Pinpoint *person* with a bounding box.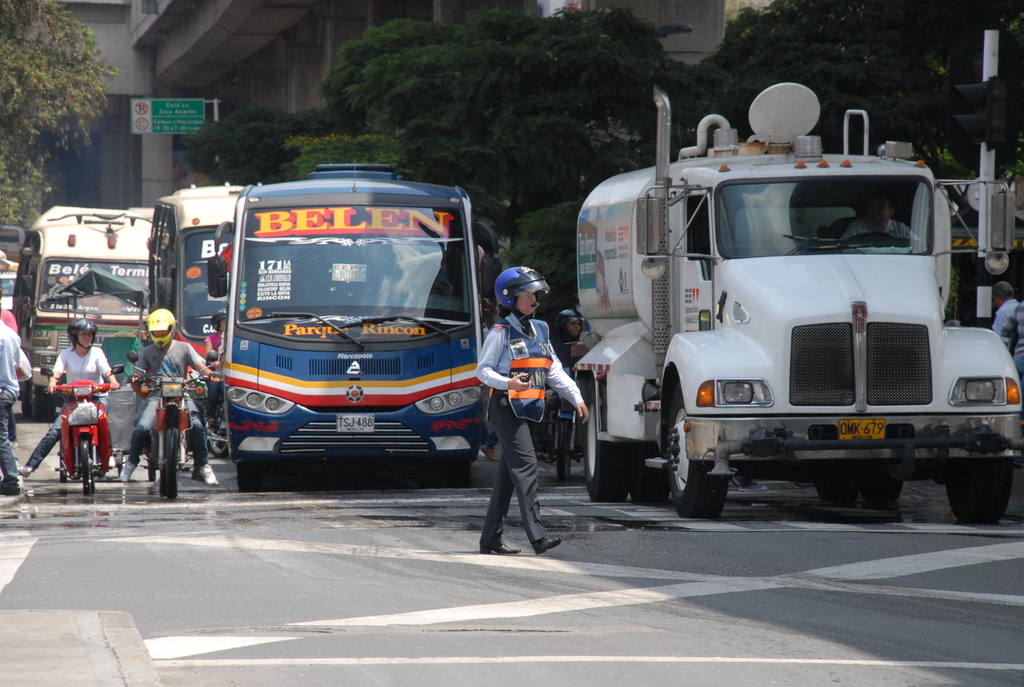
box(20, 316, 113, 475).
